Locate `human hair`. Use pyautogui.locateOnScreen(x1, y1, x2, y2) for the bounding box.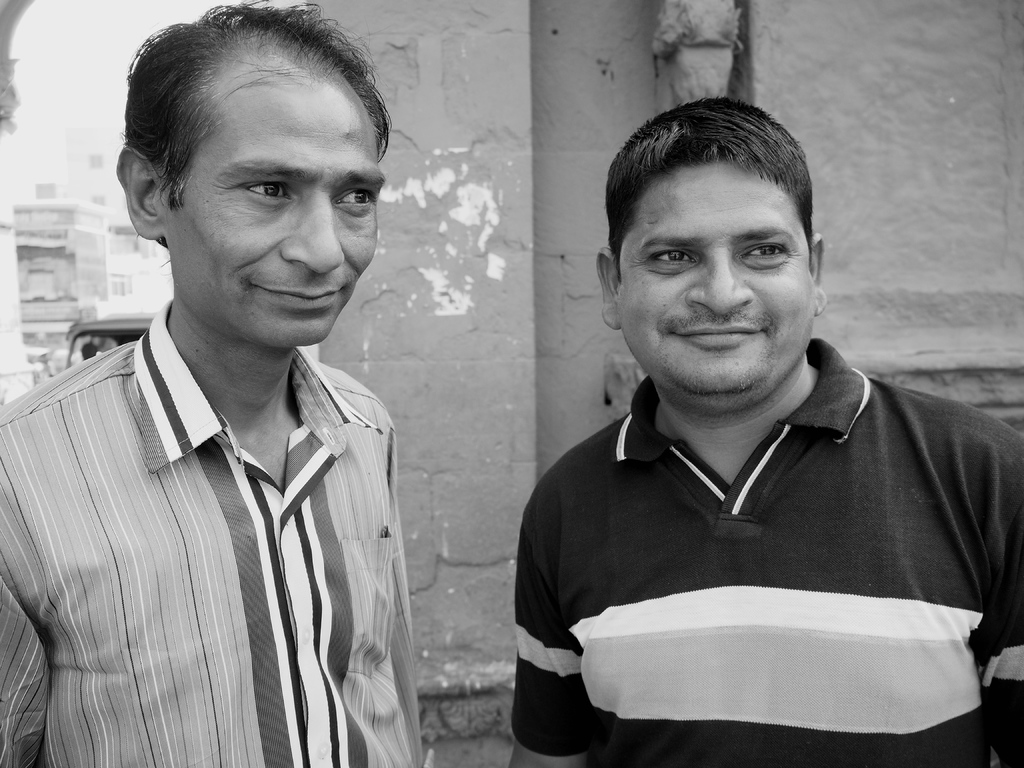
pyautogui.locateOnScreen(125, 12, 378, 234).
